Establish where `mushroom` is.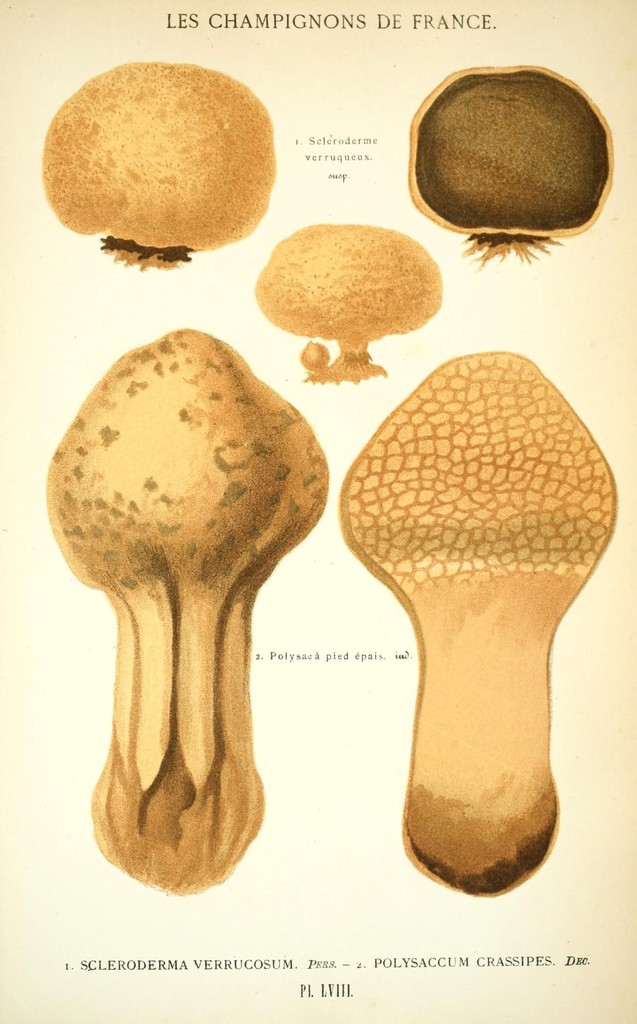
Established at {"x1": 40, "y1": 58, "x2": 276, "y2": 273}.
